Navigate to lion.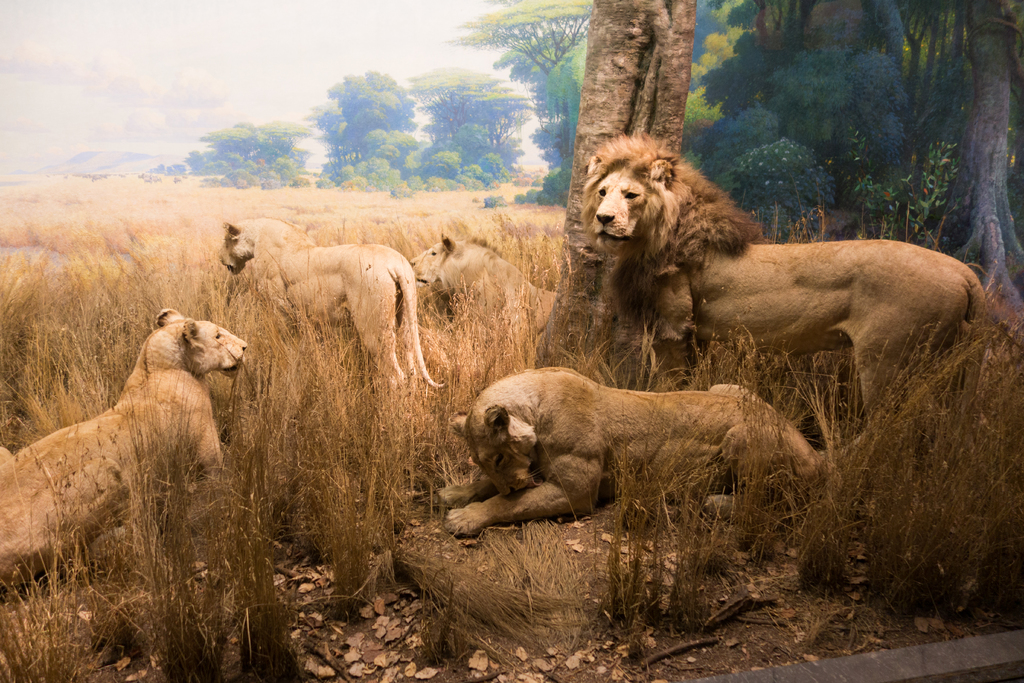
Navigation target: l=435, t=368, r=822, b=538.
